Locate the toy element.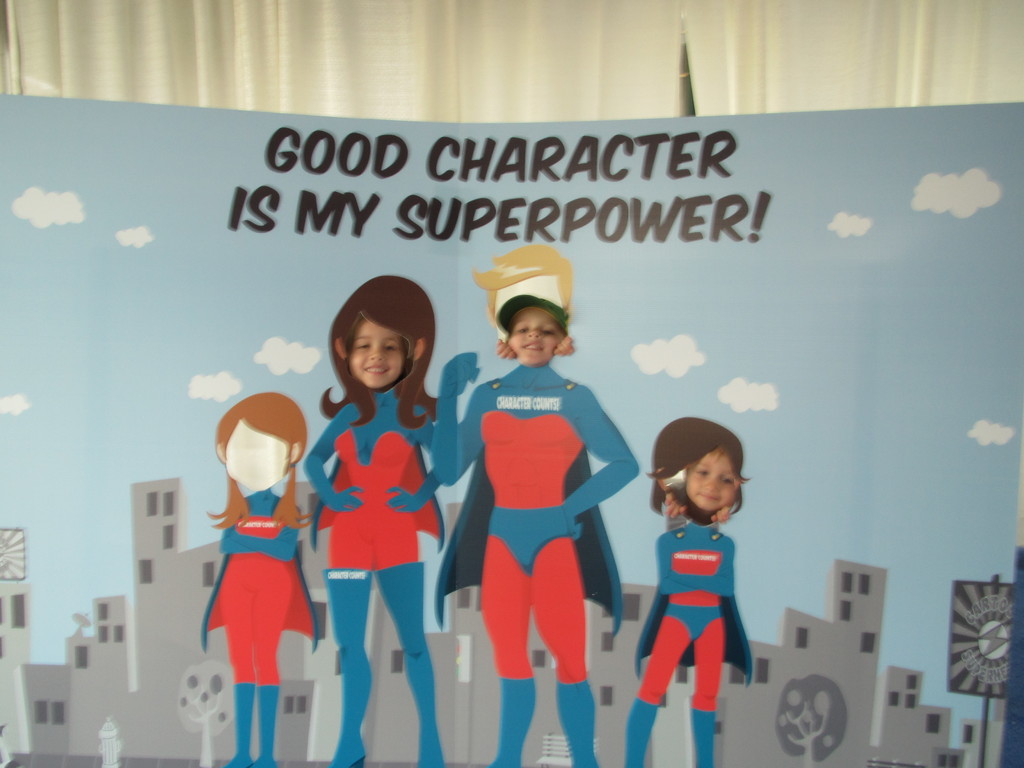
Element bbox: l=188, t=364, r=320, b=742.
